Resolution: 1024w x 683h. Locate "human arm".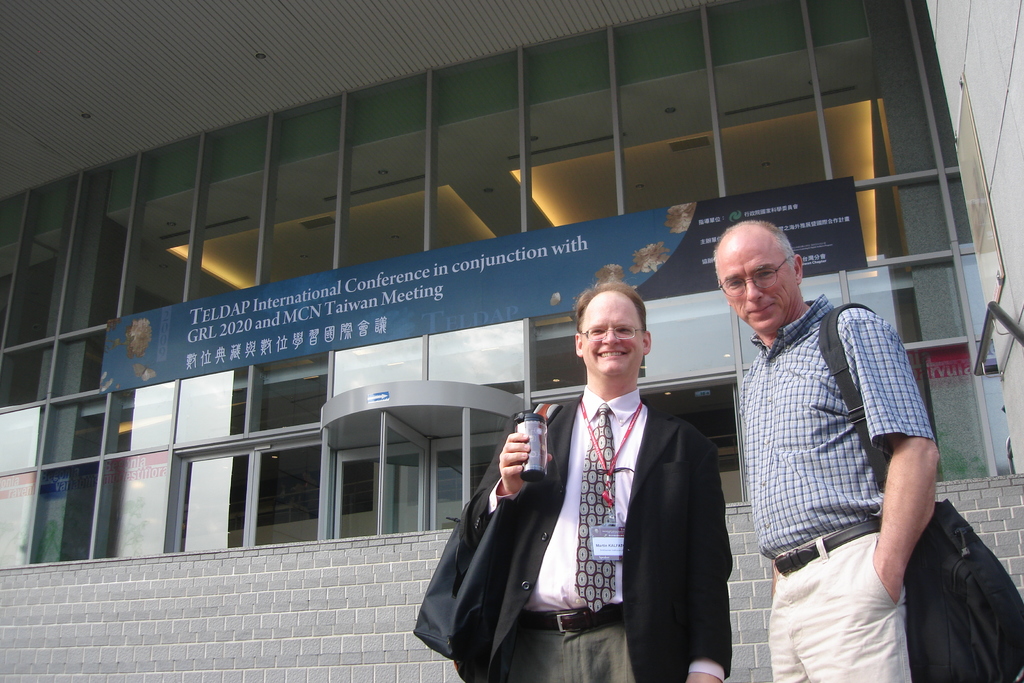
[left=771, top=573, right=776, bottom=610].
